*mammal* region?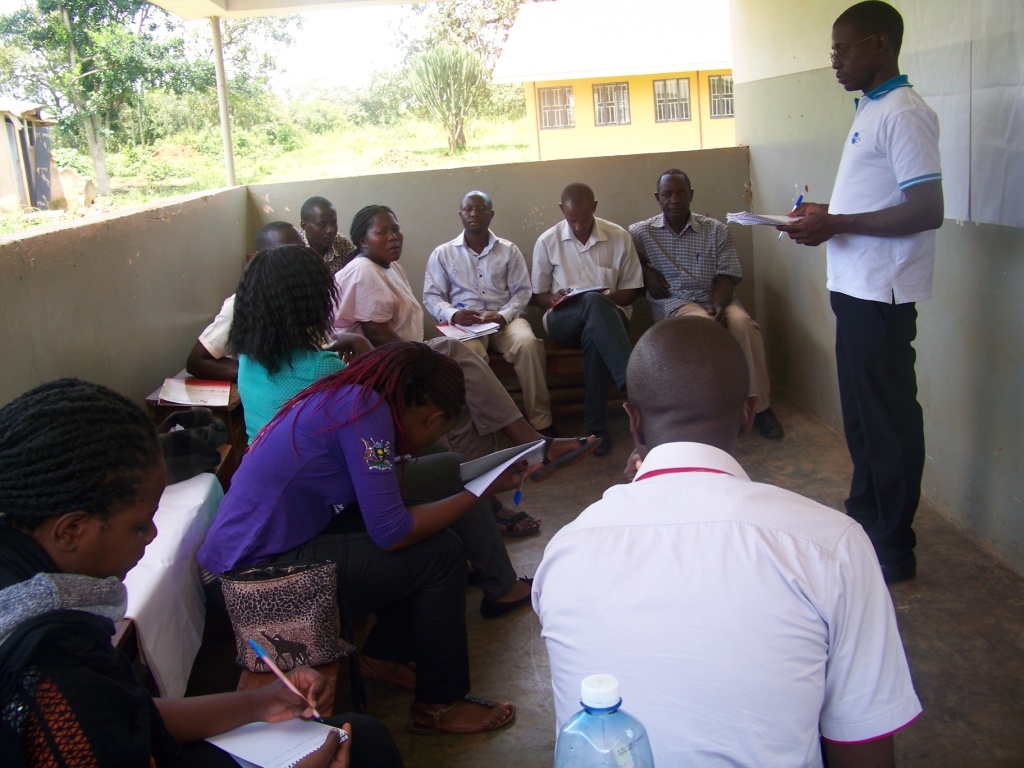
bbox=[421, 187, 552, 428]
